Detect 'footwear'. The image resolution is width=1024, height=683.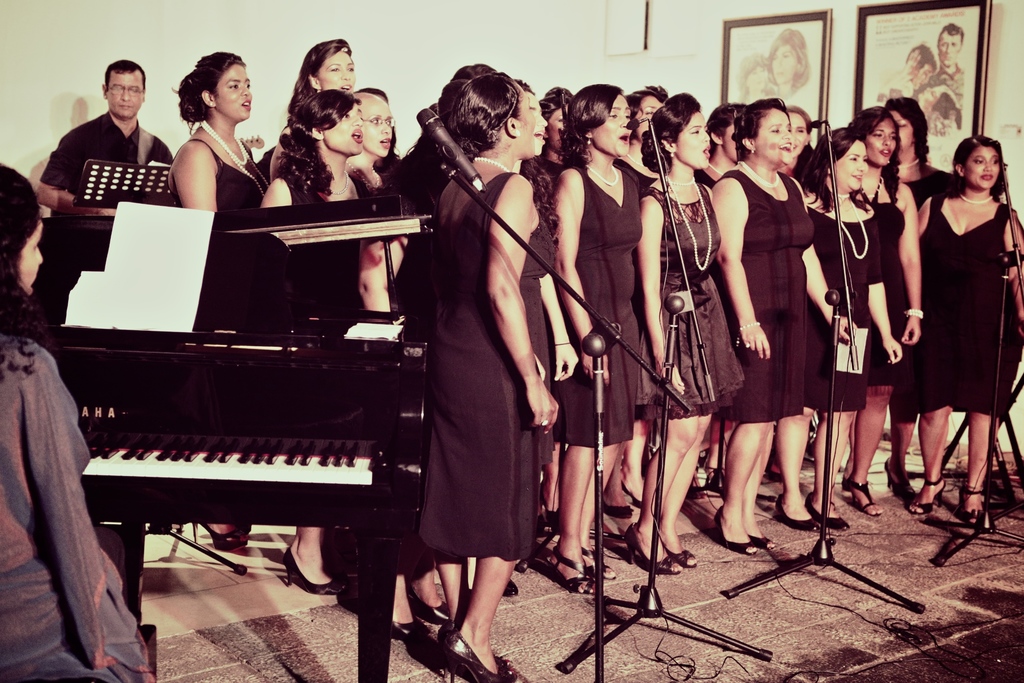
(left=388, top=613, right=425, bottom=641).
